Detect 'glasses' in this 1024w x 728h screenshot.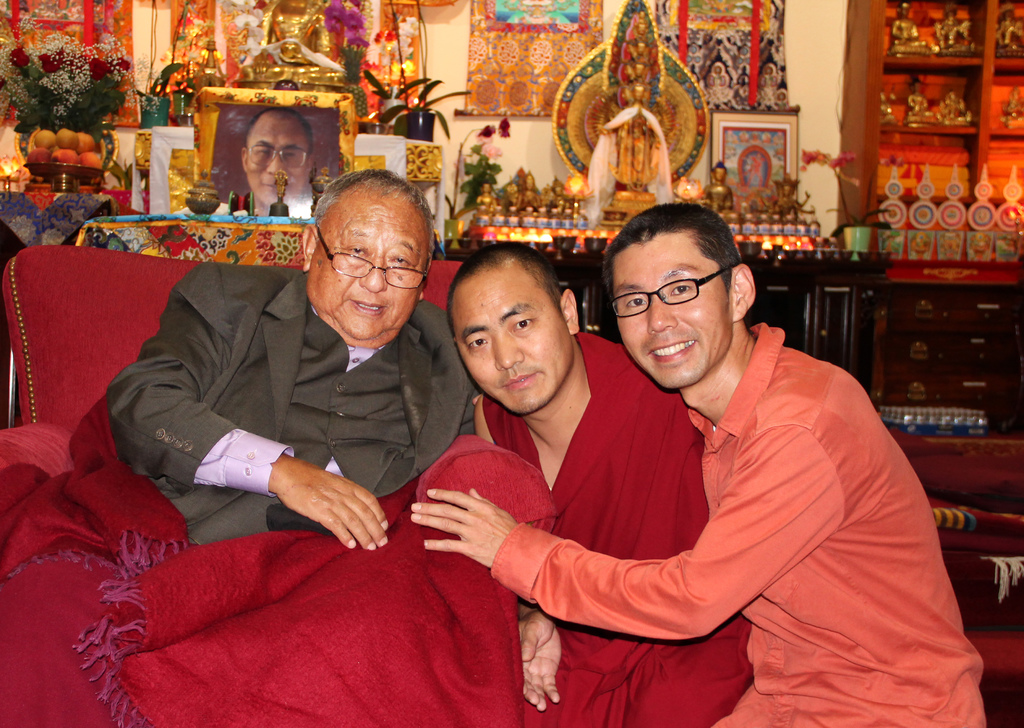
Detection: (310, 221, 435, 292).
